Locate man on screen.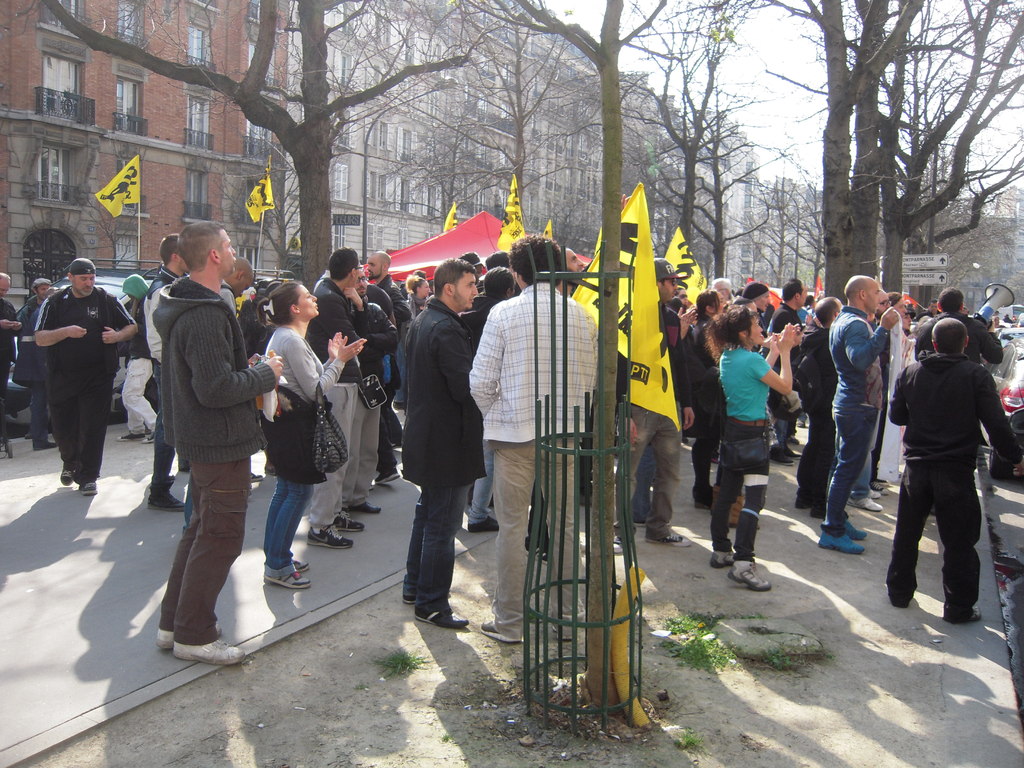
On screen at [770, 278, 803, 465].
